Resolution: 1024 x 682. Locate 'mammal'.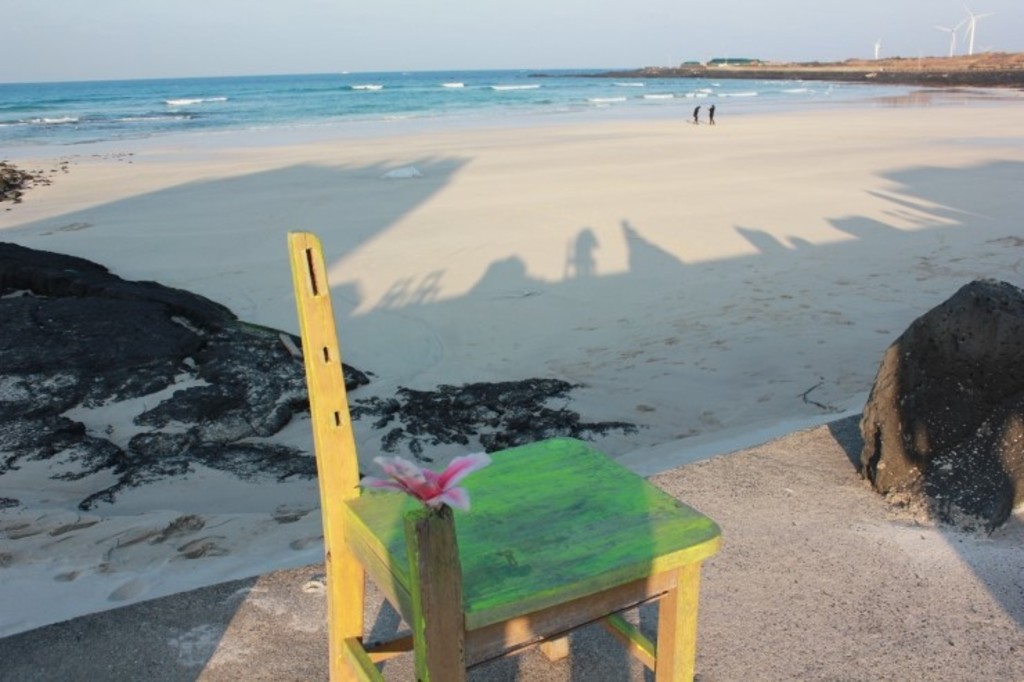
(692, 101, 699, 119).
